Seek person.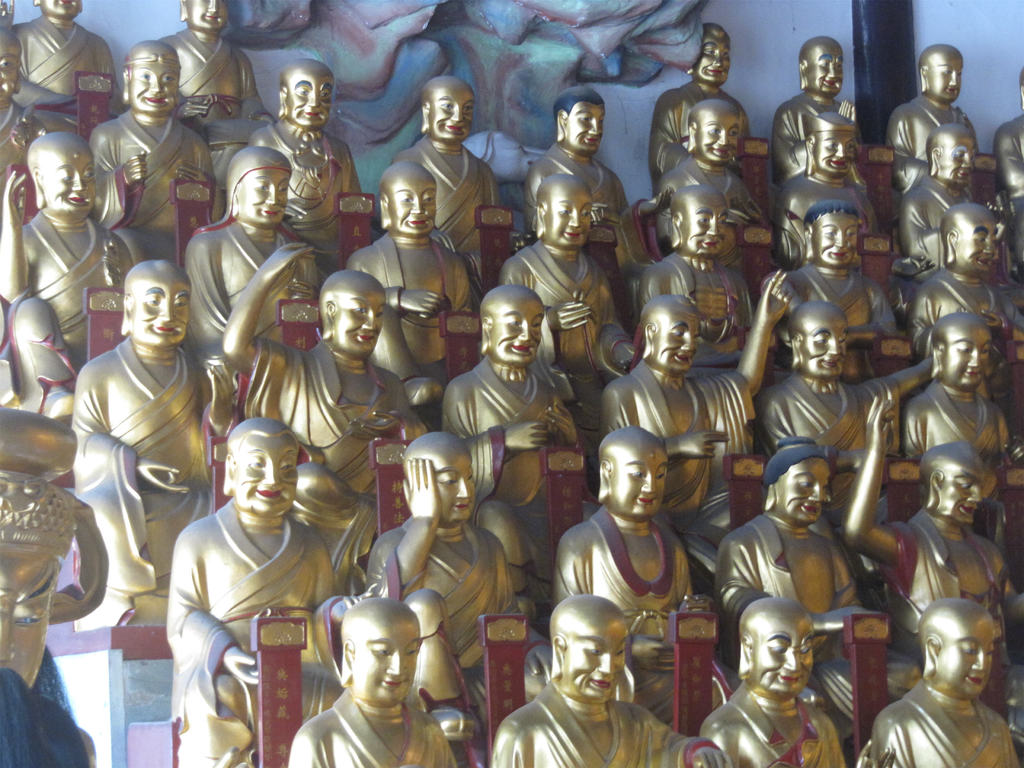
BBox(755, 298, 884, 468).
